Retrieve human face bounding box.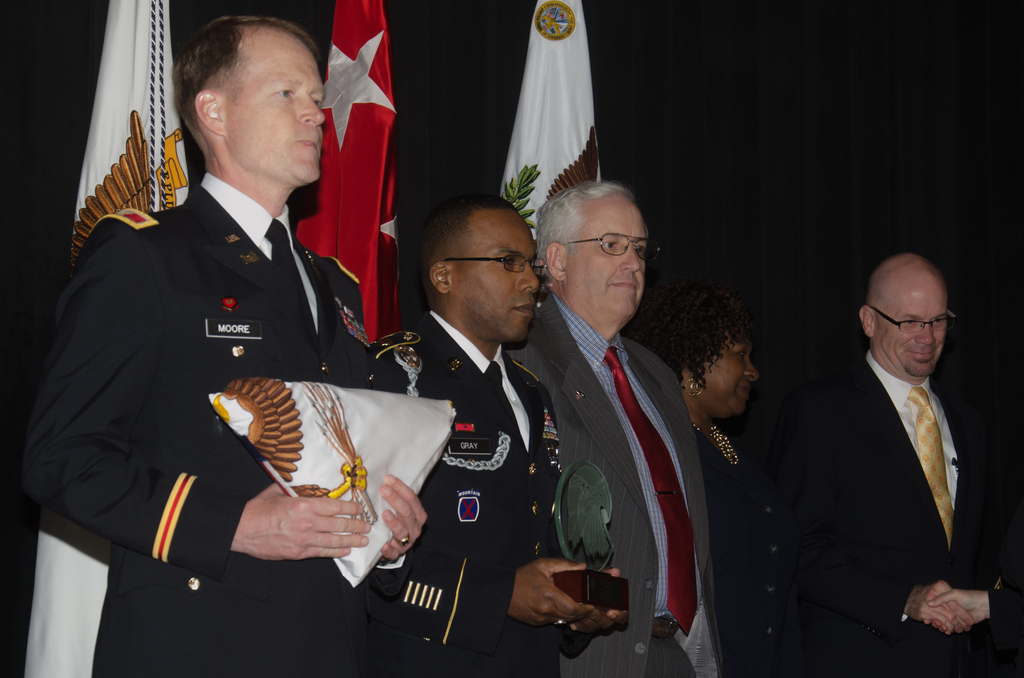
Bounding box: [left=574, top=198, right=649, bottom=316].
